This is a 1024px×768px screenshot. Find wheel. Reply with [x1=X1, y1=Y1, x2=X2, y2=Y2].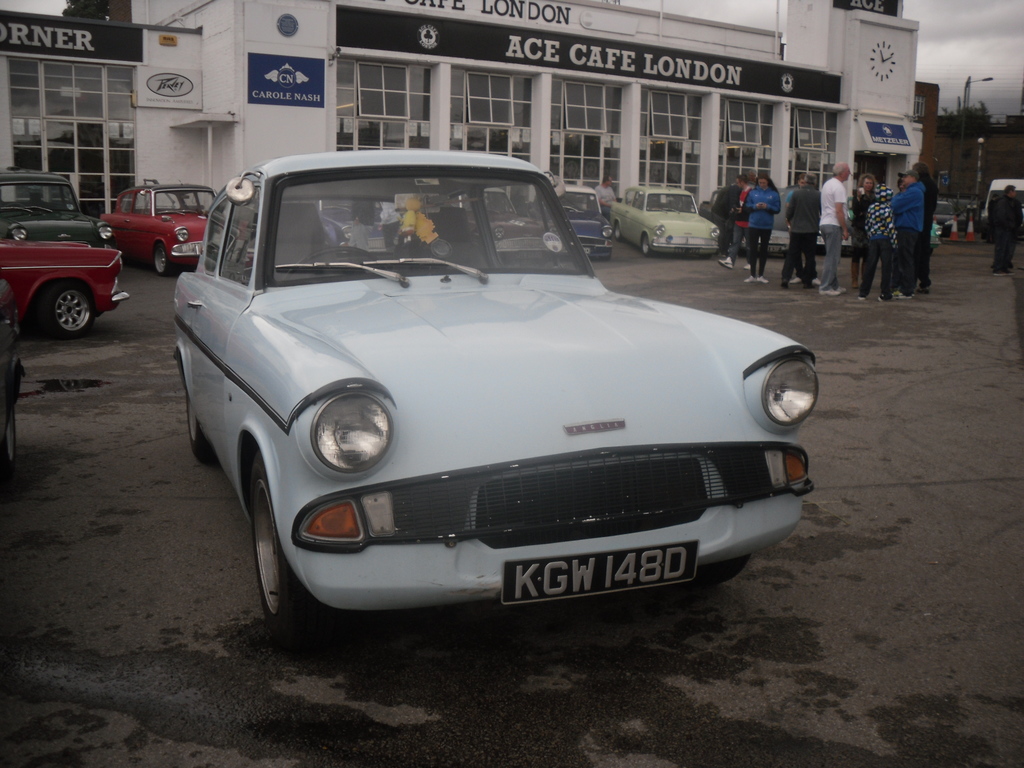
[x1=613, y1=219, x2=621, y2=236].
